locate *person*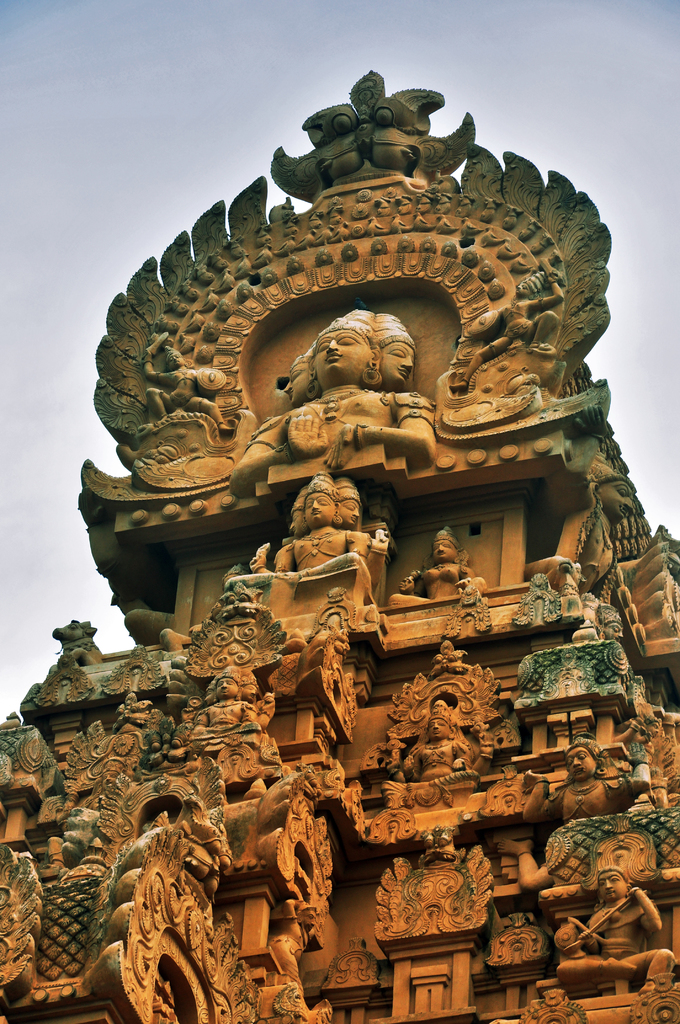
crop(266, 894, 328, 999)
